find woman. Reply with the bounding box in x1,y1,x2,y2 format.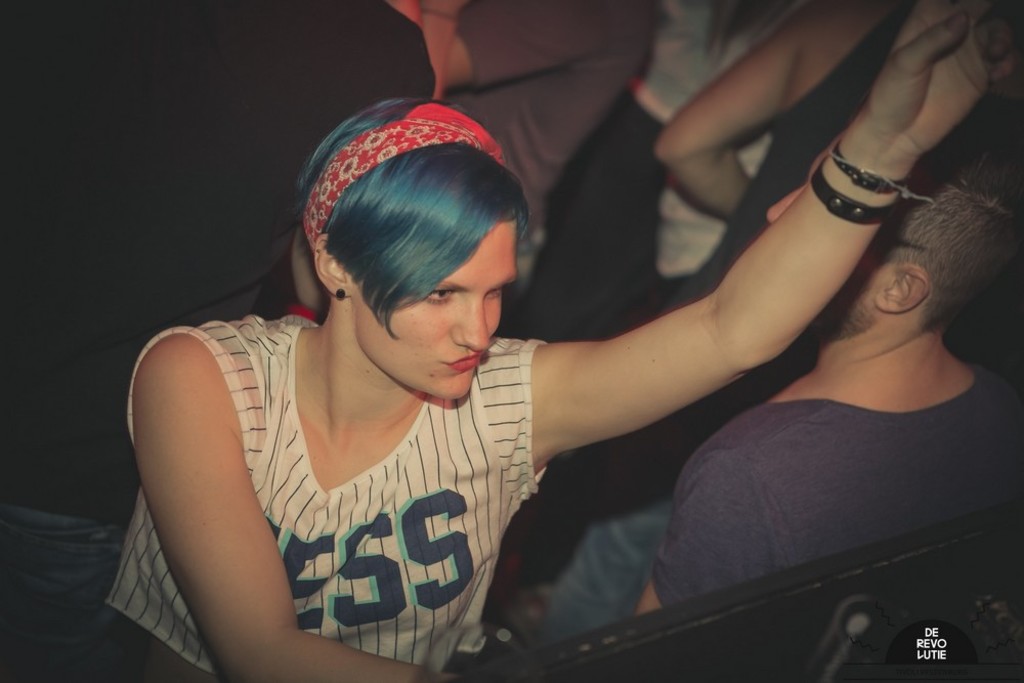
106,0,1017,682.
